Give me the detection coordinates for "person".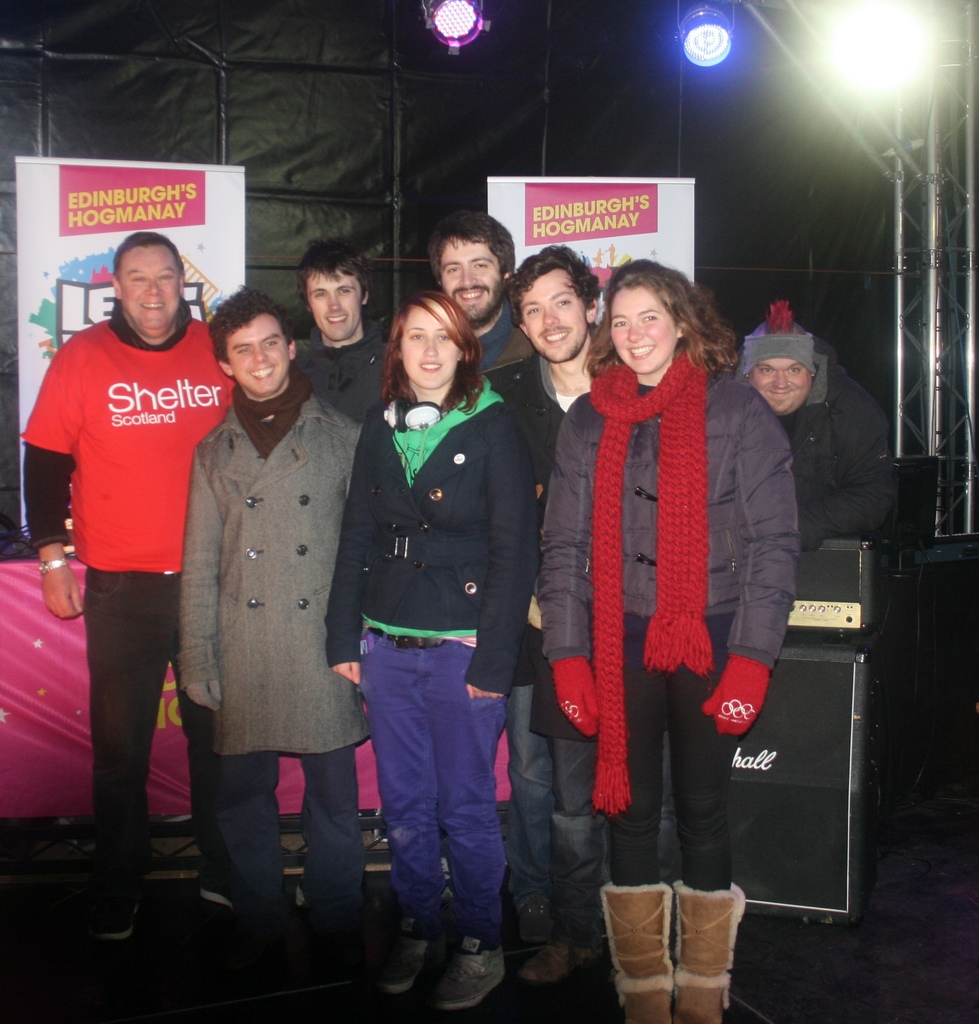
rect(497, 243, 621, 988).
